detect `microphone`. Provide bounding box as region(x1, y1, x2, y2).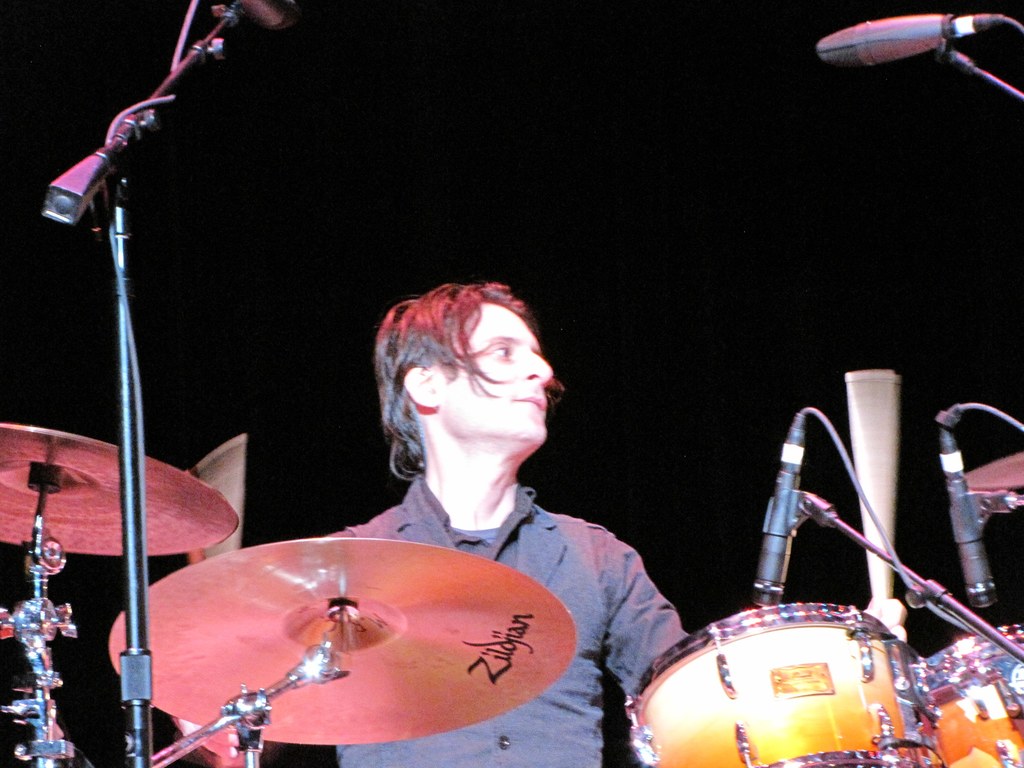
region(934, 405, 1007, 611).
